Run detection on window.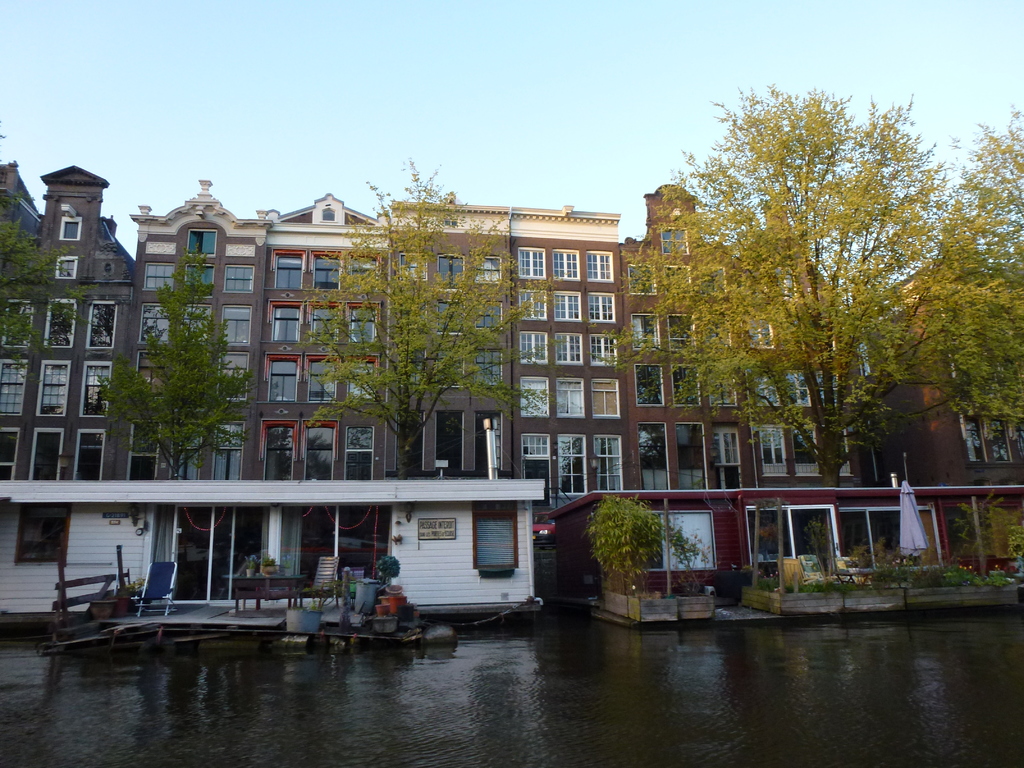
Result: x1=744 y1=373 x2=781 y2=409.
